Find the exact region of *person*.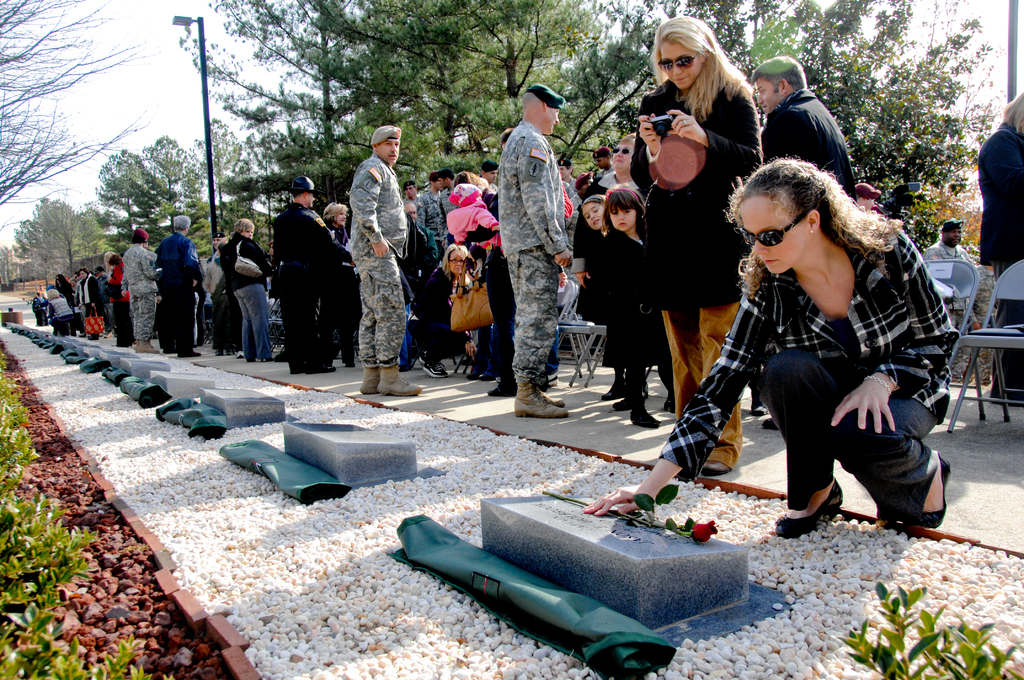
Exact region: [left=271, top=190, right=352, bottom=373].
